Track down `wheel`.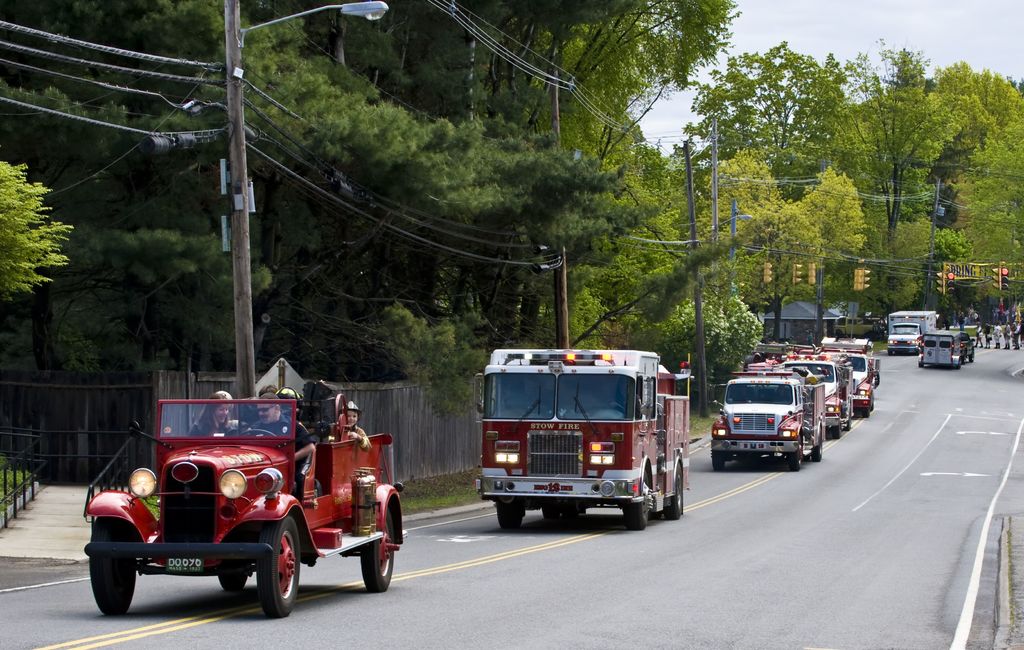
Tracked to bbox(255, 514, 300, 619).
